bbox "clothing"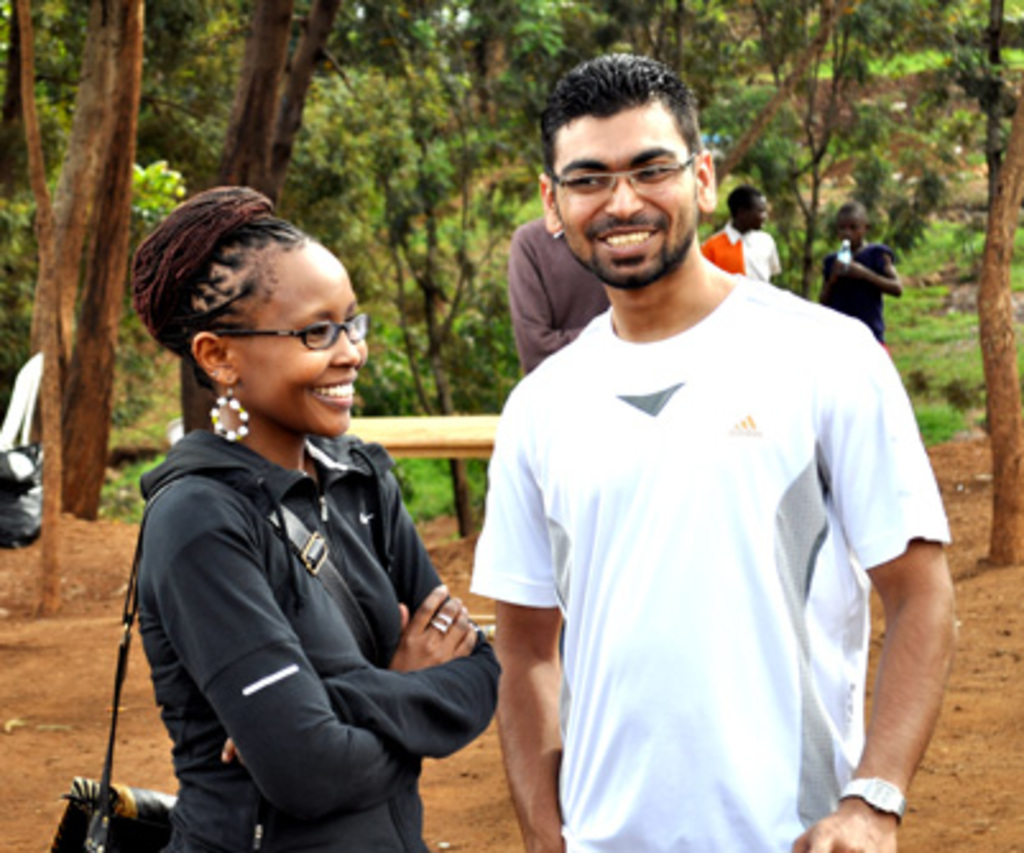
702 212 787 278
